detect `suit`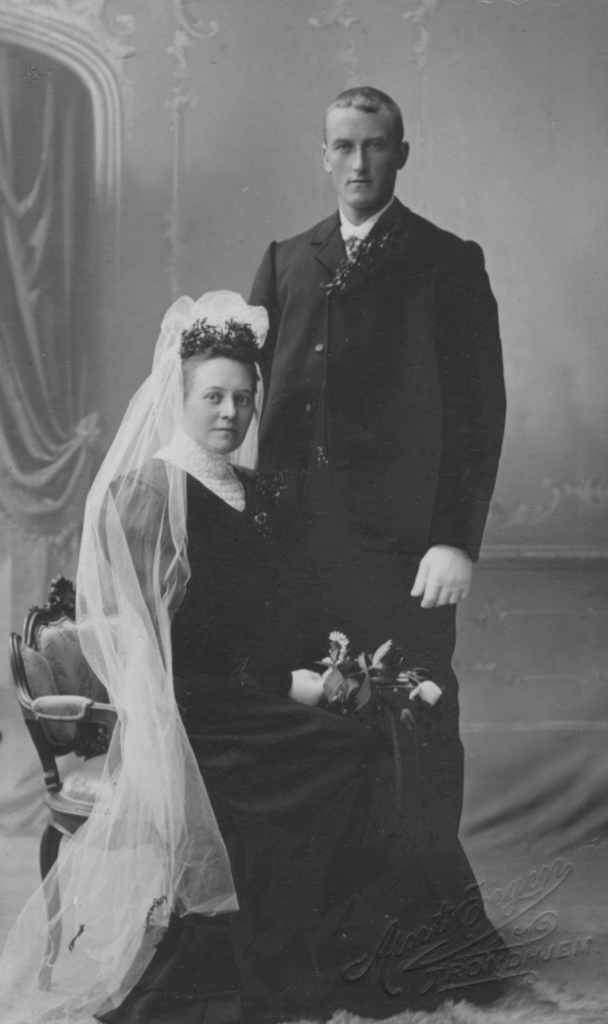
(left=198, top=151, right=504, bottom=966)
